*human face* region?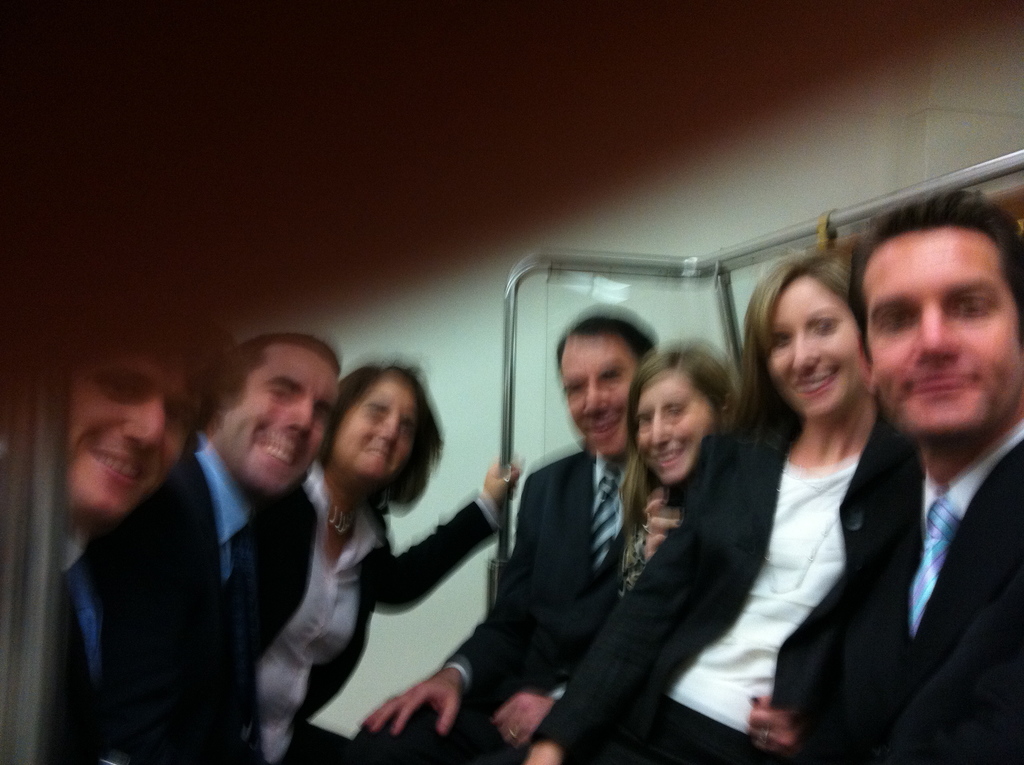
873,231,1023,433
